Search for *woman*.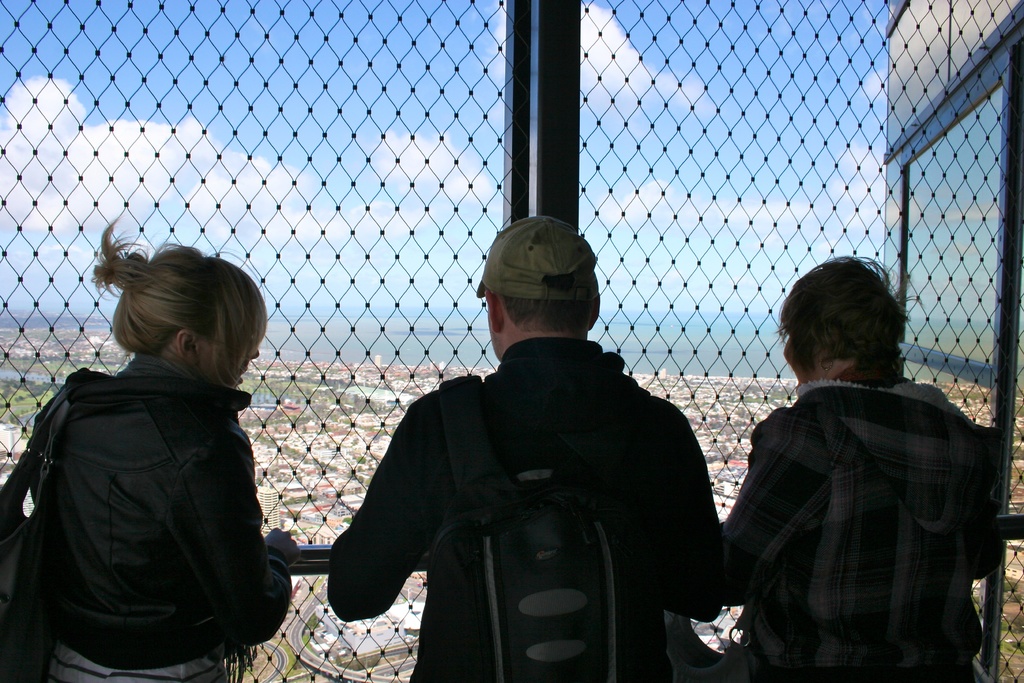
Found at box=[0, 223, 302, 682].
